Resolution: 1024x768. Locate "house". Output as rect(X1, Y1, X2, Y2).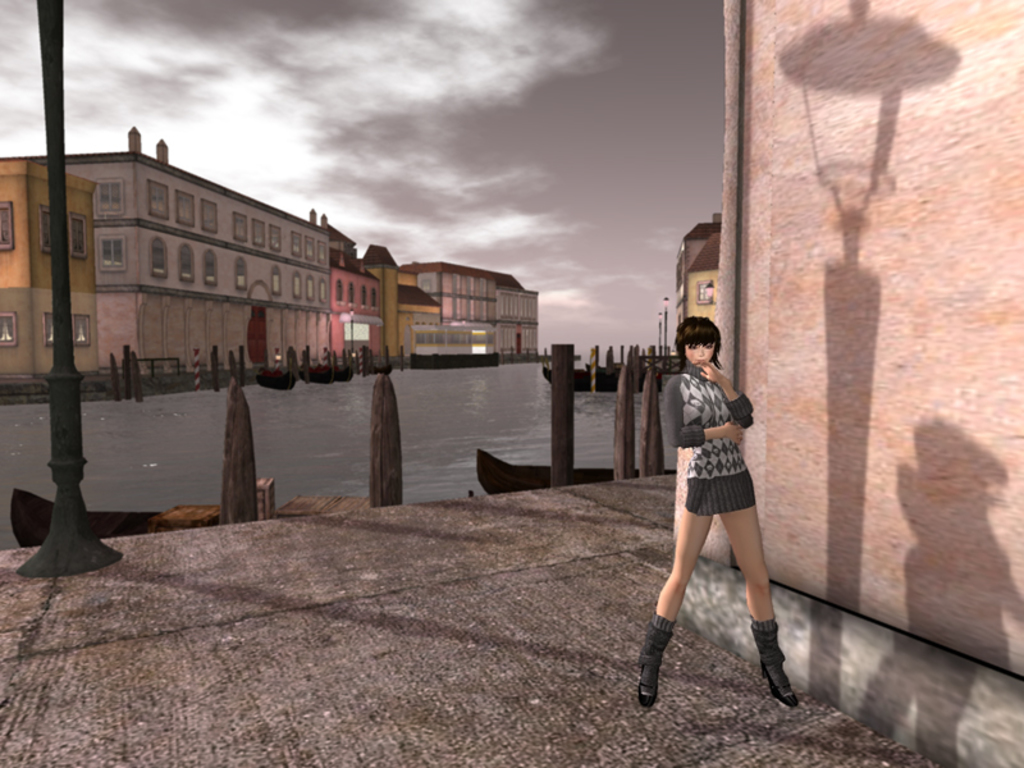
rect(0, 157, 101, 383).
